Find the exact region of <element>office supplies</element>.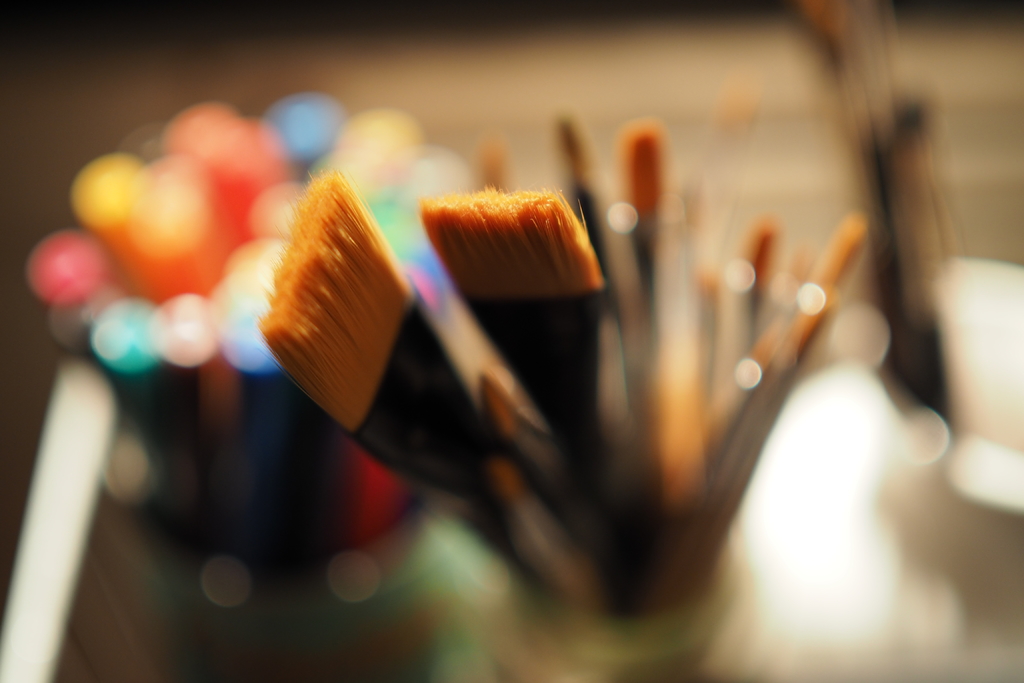
Exact region: box=[97, 304, 160, 466].
